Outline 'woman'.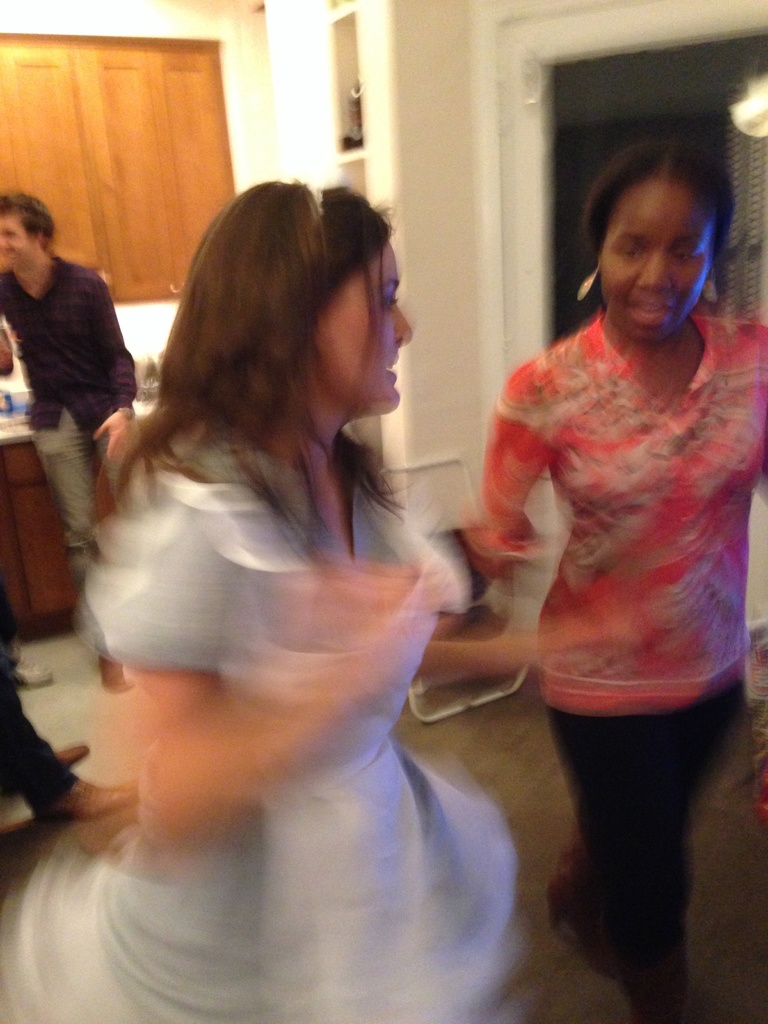
Outline: BBox(399, 76, 753, 1001).
